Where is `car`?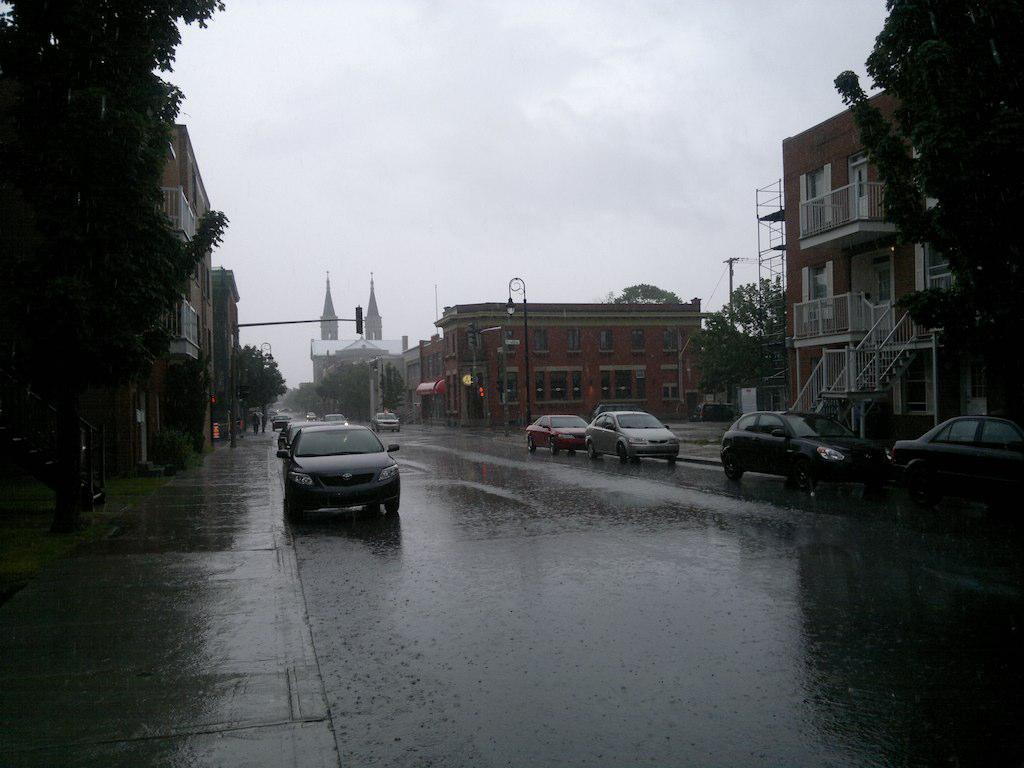
rect(321, 413, 350, 424).
